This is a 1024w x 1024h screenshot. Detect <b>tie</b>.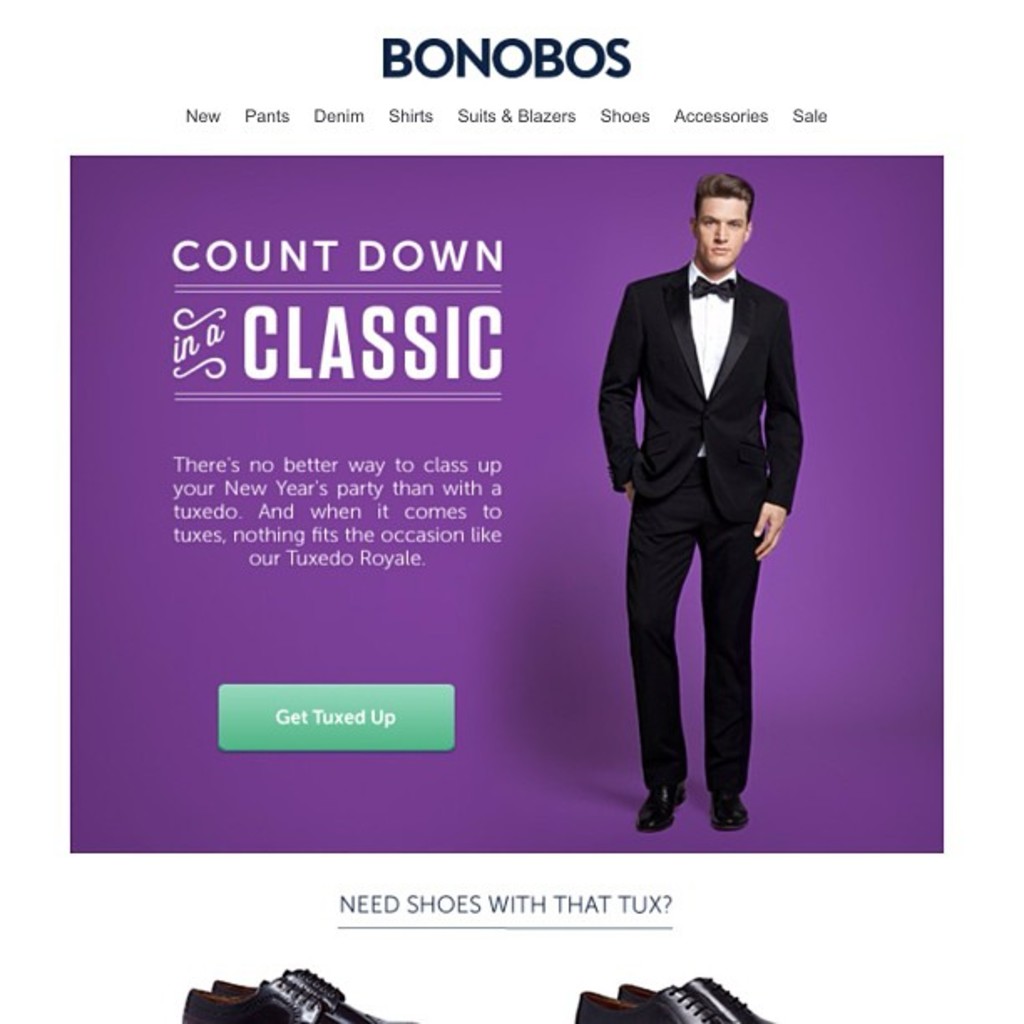
688 278 735 305.
